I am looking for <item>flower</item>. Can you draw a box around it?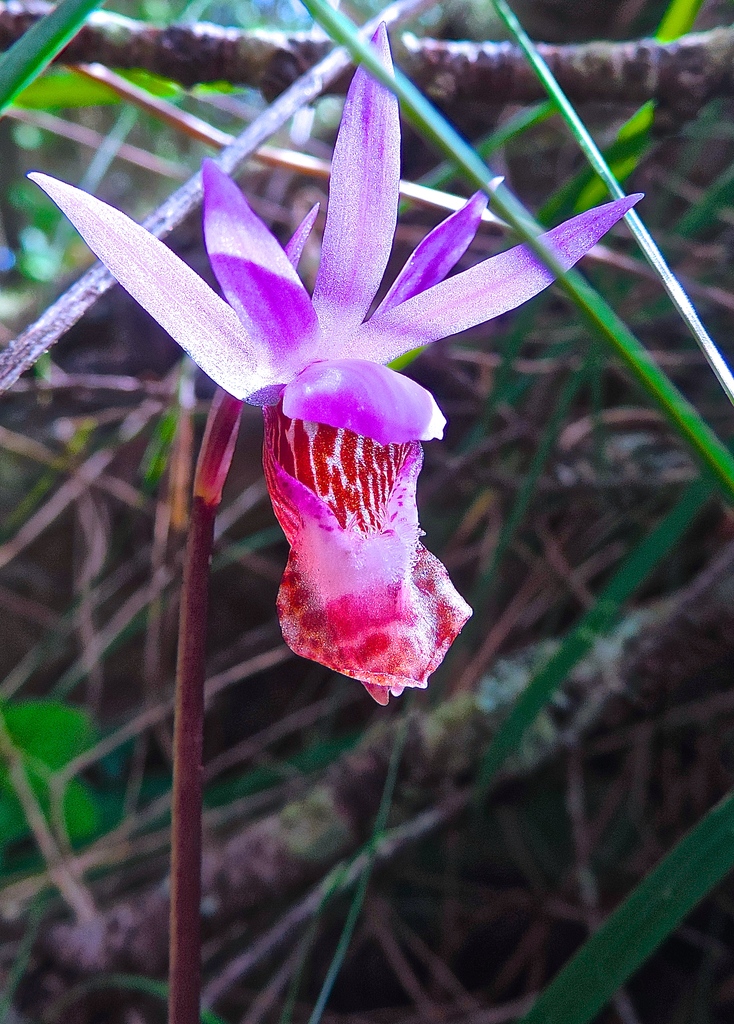
Sure, the bounding box is rect(18, 47, 539, 698).
